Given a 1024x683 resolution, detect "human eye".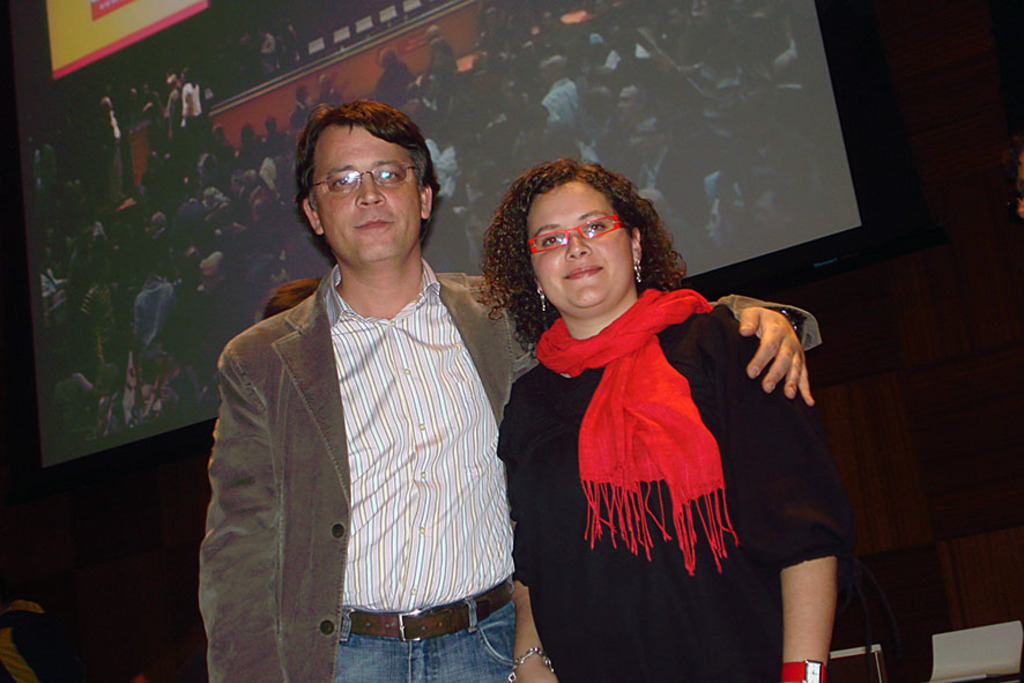
bbox=[379, 165, 406, 183].
